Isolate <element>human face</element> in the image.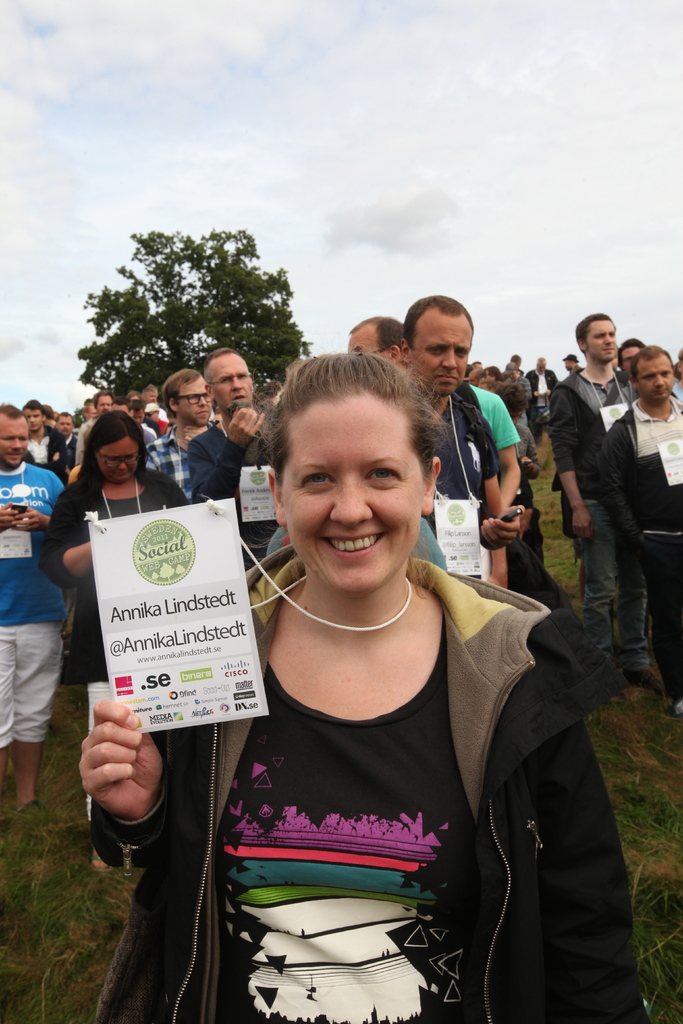
Isolated region: bbox=(413, 312, 473, 397).
